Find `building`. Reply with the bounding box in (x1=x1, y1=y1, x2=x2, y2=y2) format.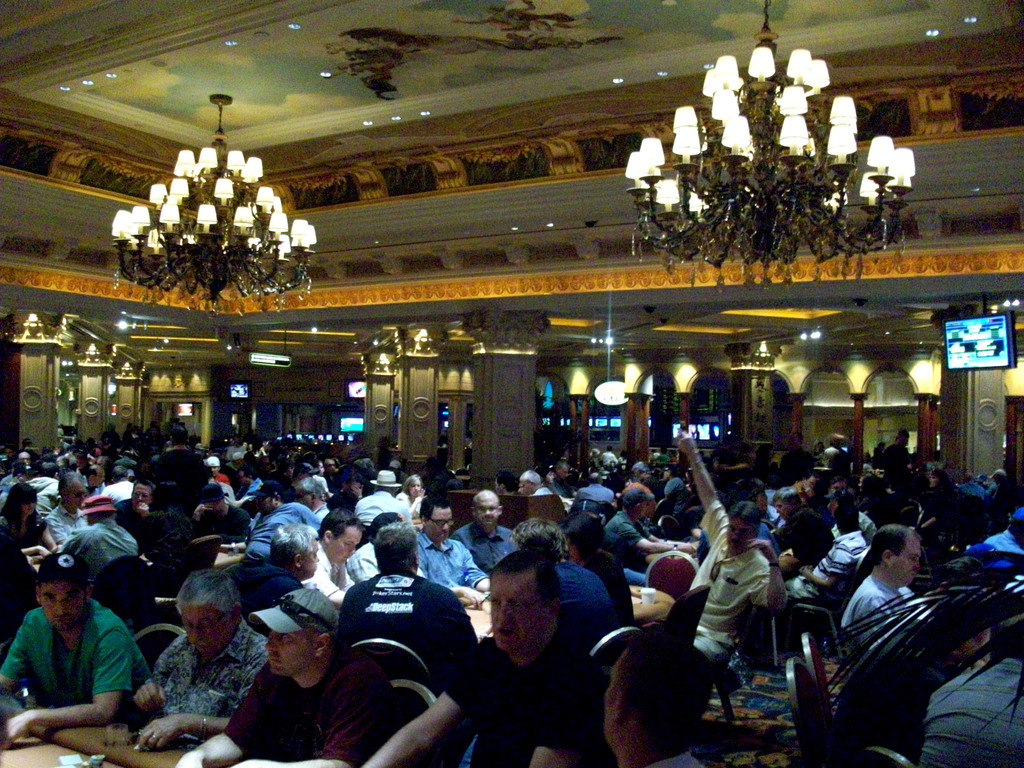
(x1=0, y1=0, x2=1023, y2=767).
